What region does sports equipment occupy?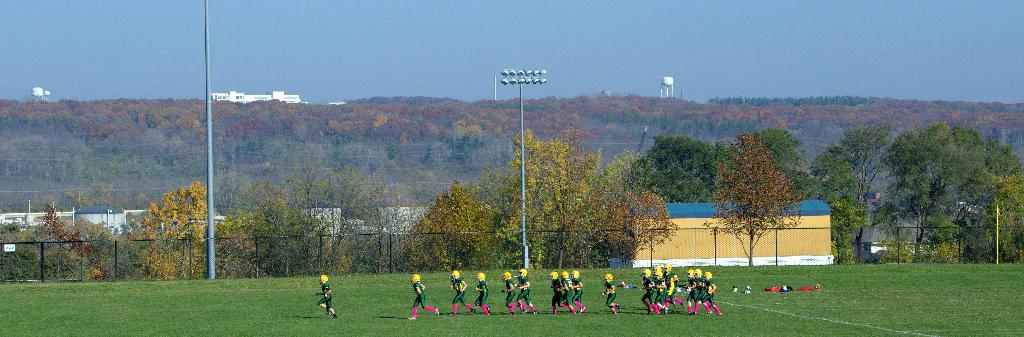
547:270:559:281.
